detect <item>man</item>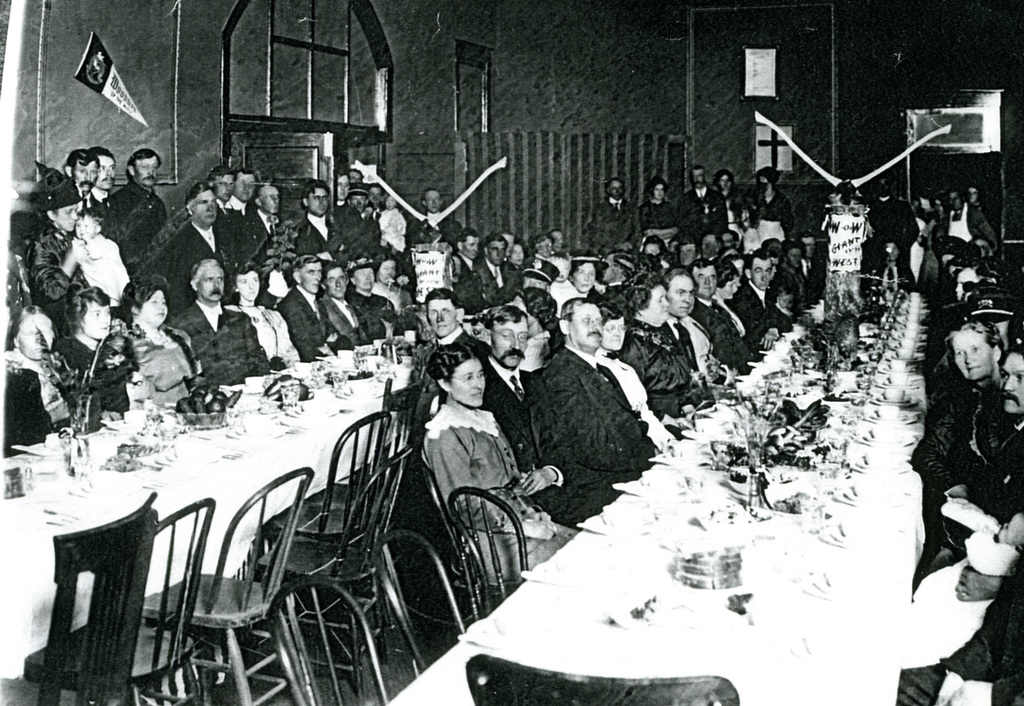
box=[512, 293, 655, 534]
